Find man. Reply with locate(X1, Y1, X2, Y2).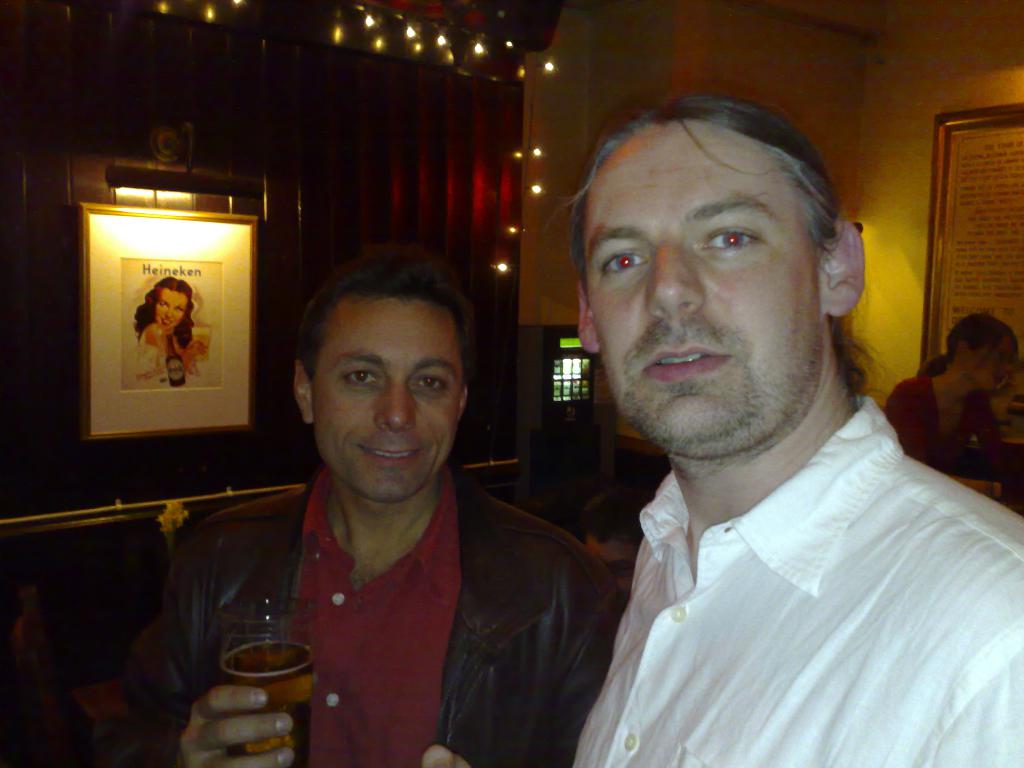
locate(557, 61, 1023, 767).
